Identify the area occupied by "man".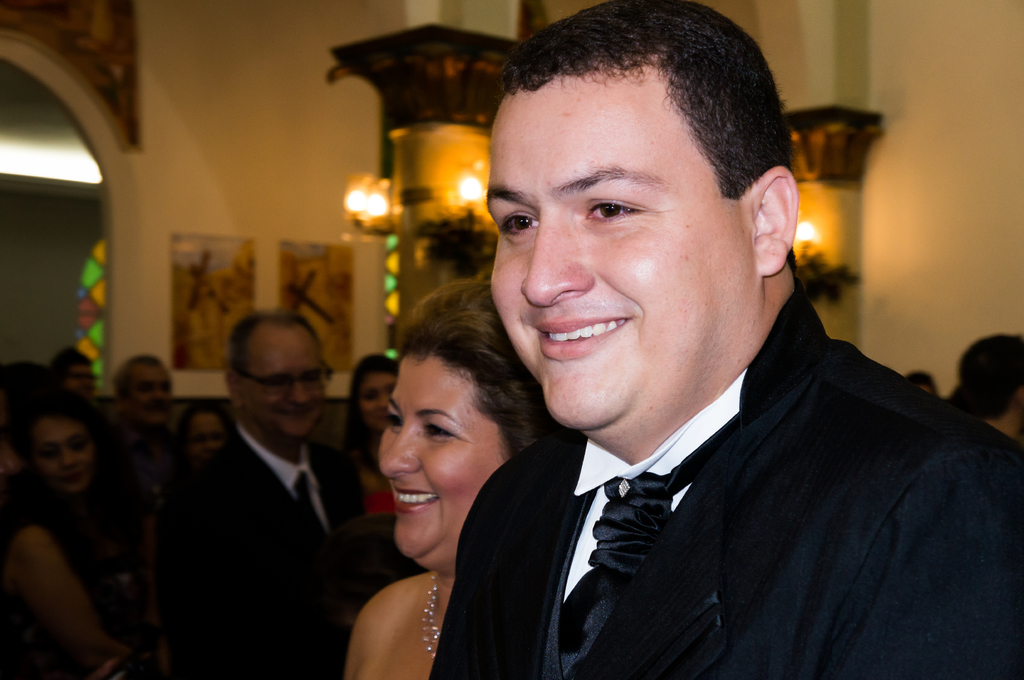
Area: {"x1": 127, "y1": 297, "x2": 367, "y2": 670}.
